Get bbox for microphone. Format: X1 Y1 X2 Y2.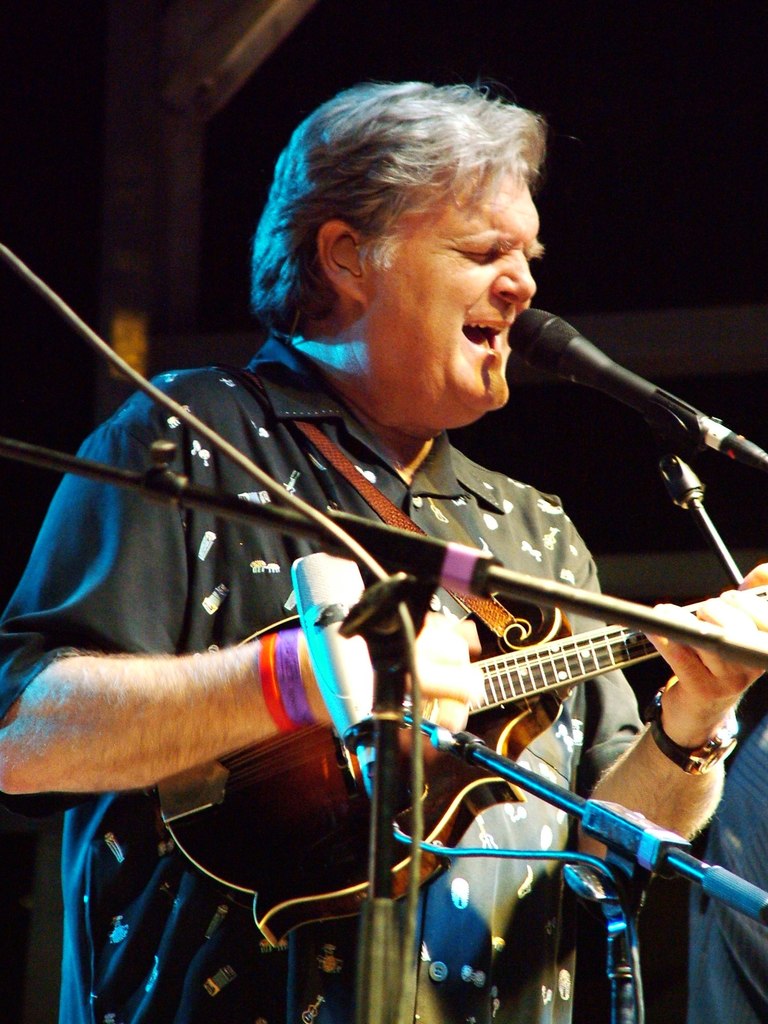
506 297 730 458.
